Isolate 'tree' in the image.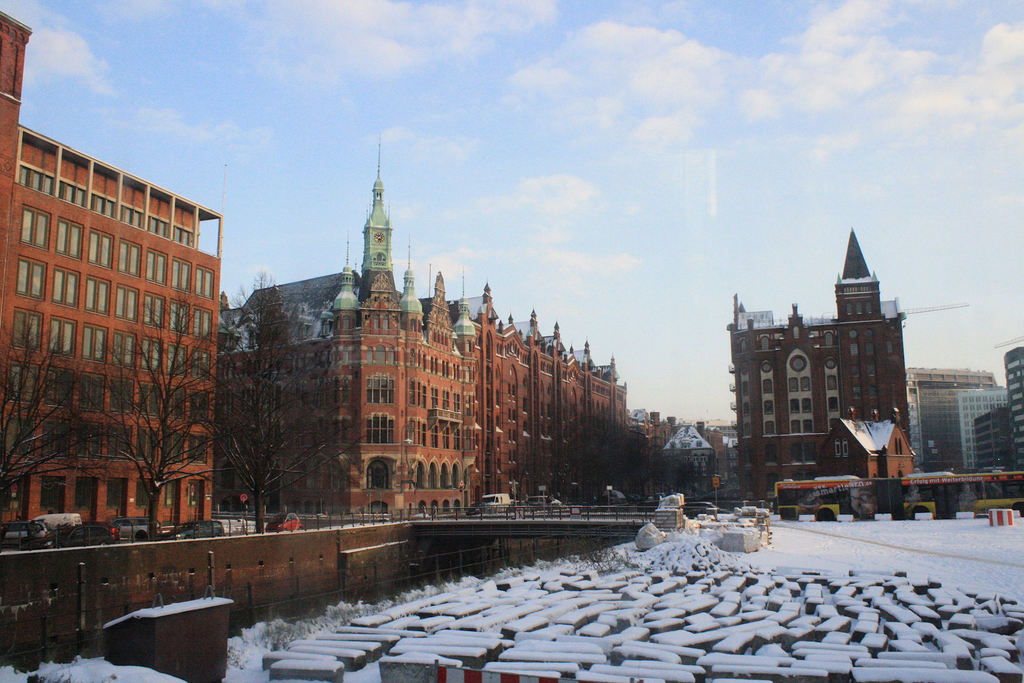
Isolated region: <box>99,315,220,530</box>.
